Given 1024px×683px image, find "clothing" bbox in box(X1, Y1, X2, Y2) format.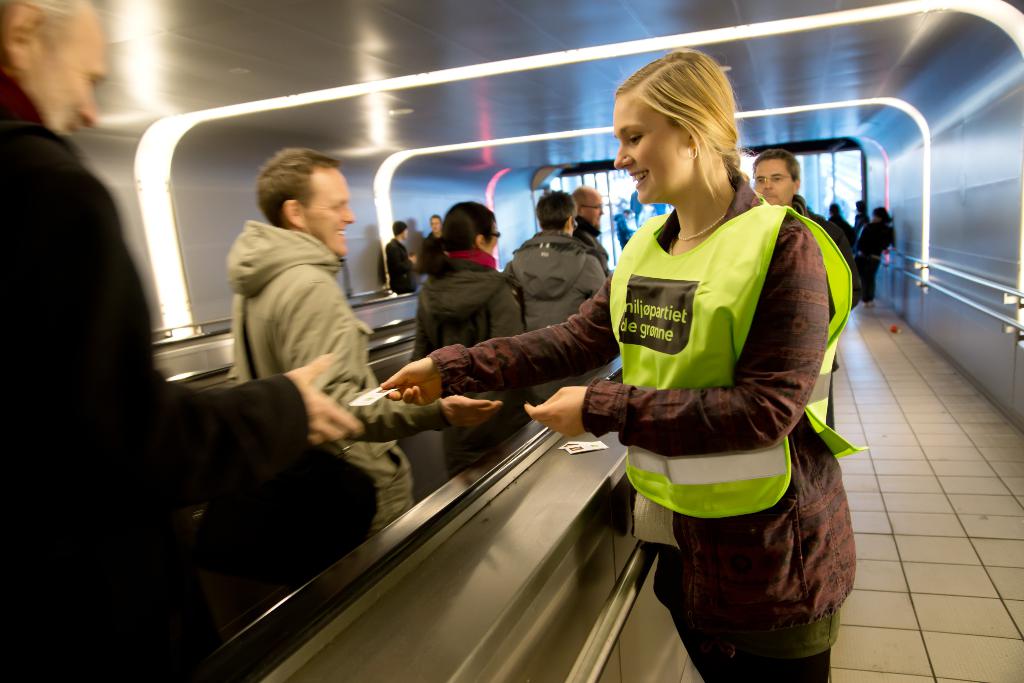
box(506, 230, 607, 324).
